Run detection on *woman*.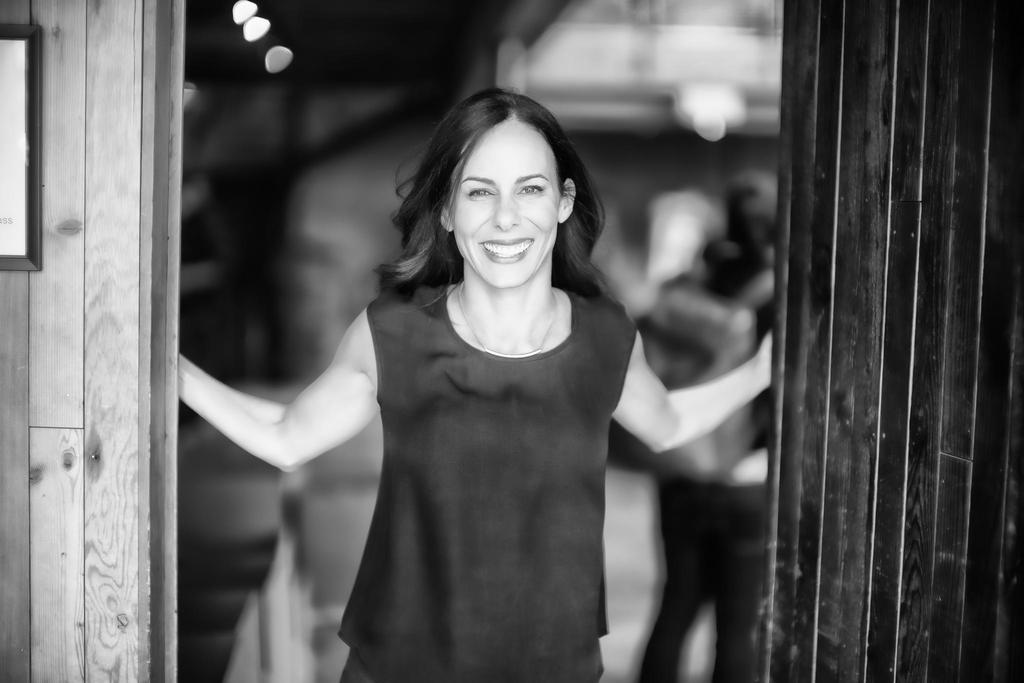
Result: select_region(196, 96, 680, 670).
